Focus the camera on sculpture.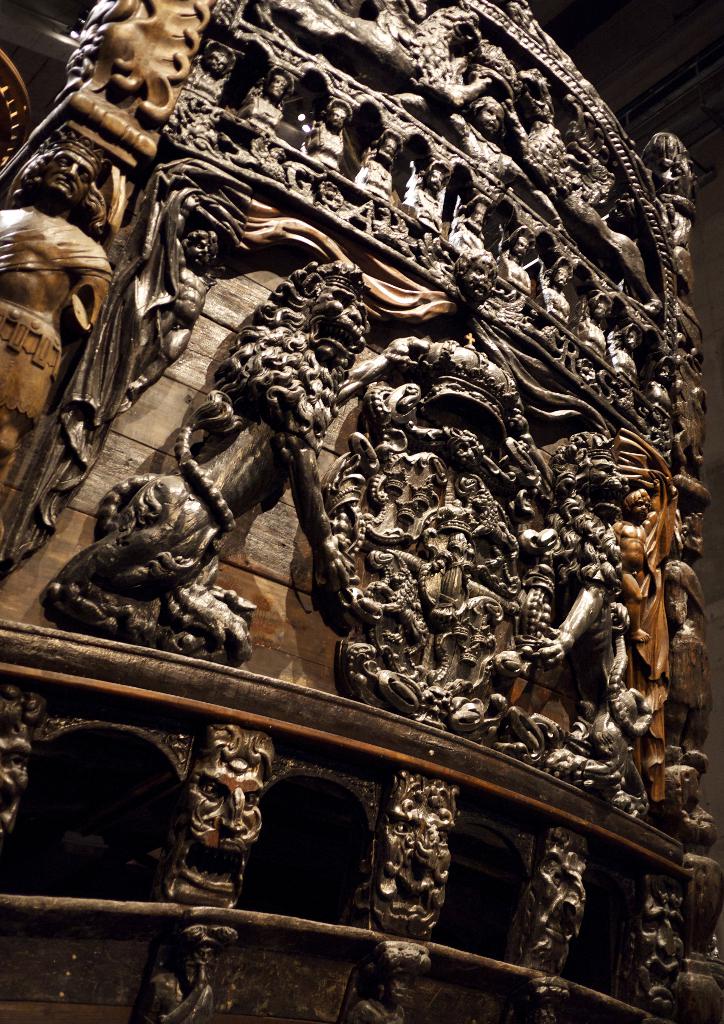
Focus region: (left=187, top=719, right=283, bottom=858).
